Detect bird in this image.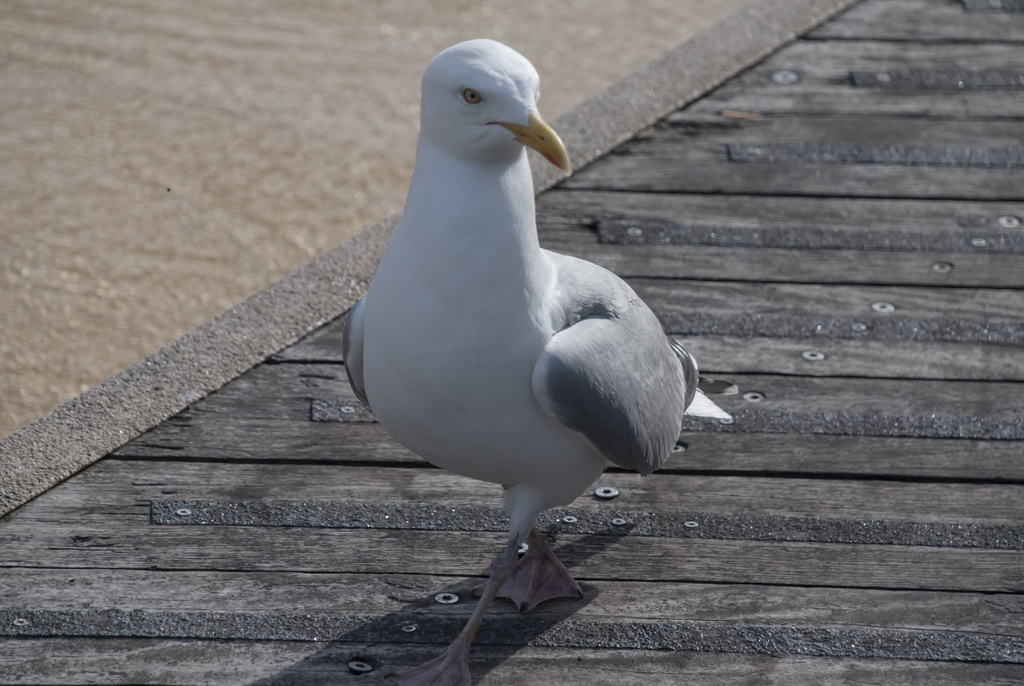
Detection: <bbox>312, 42, 681, 649</bbox>.
